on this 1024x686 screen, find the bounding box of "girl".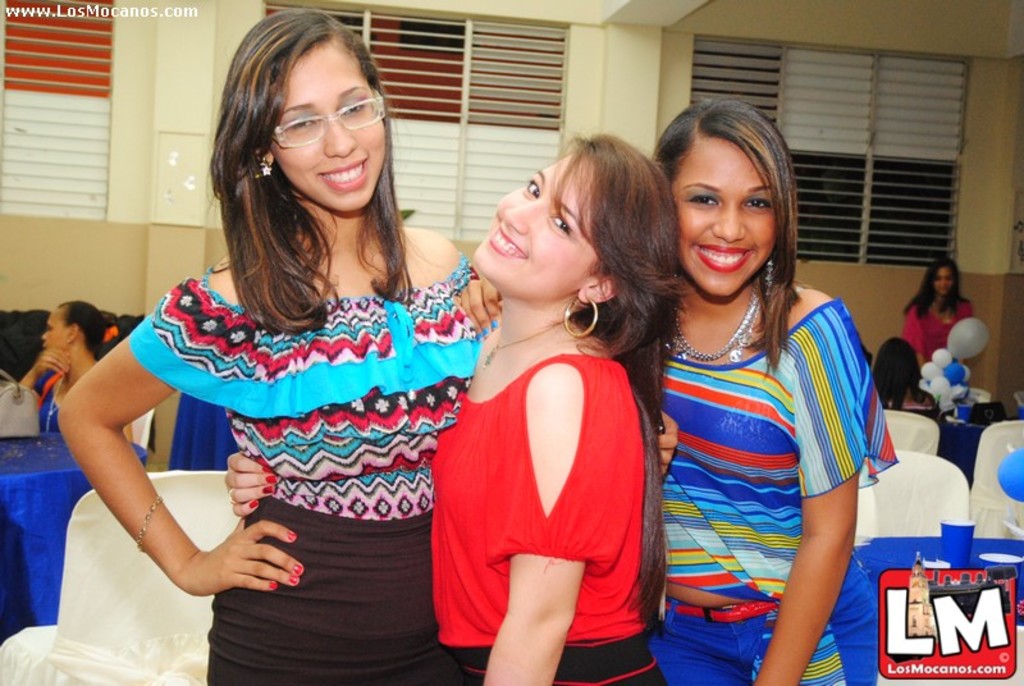
Bounding box: region(224, 129, 690, 685).
